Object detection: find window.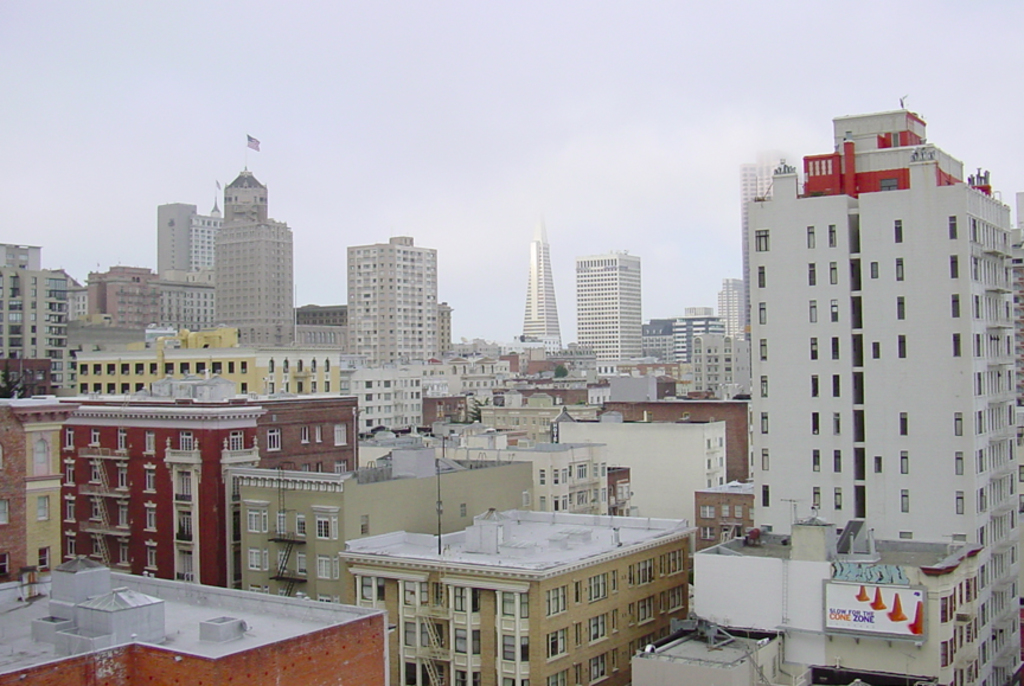
(39, 437, 52, 479).
